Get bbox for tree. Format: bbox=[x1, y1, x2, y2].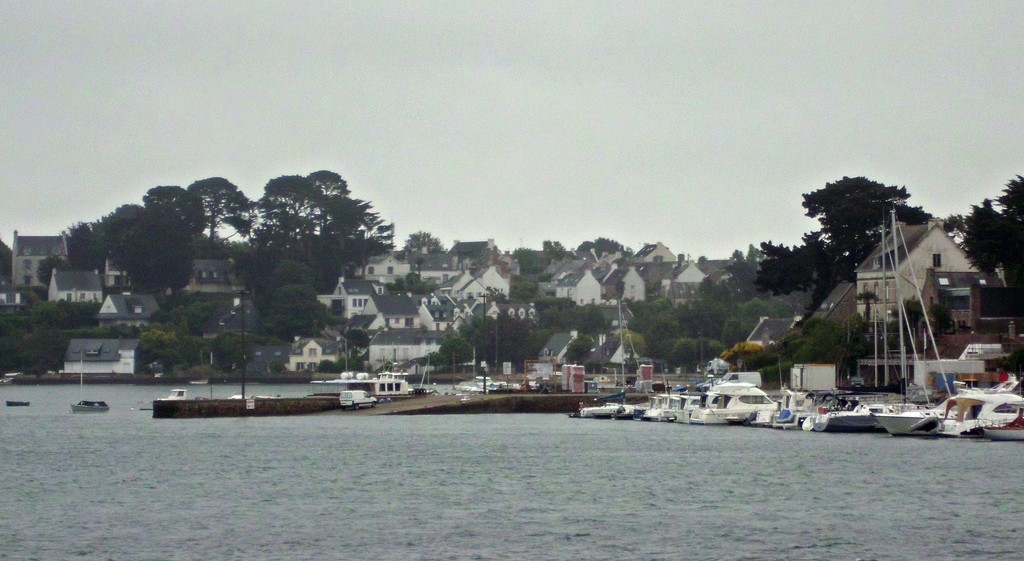
bbox=[579, 238, 597, 254].
